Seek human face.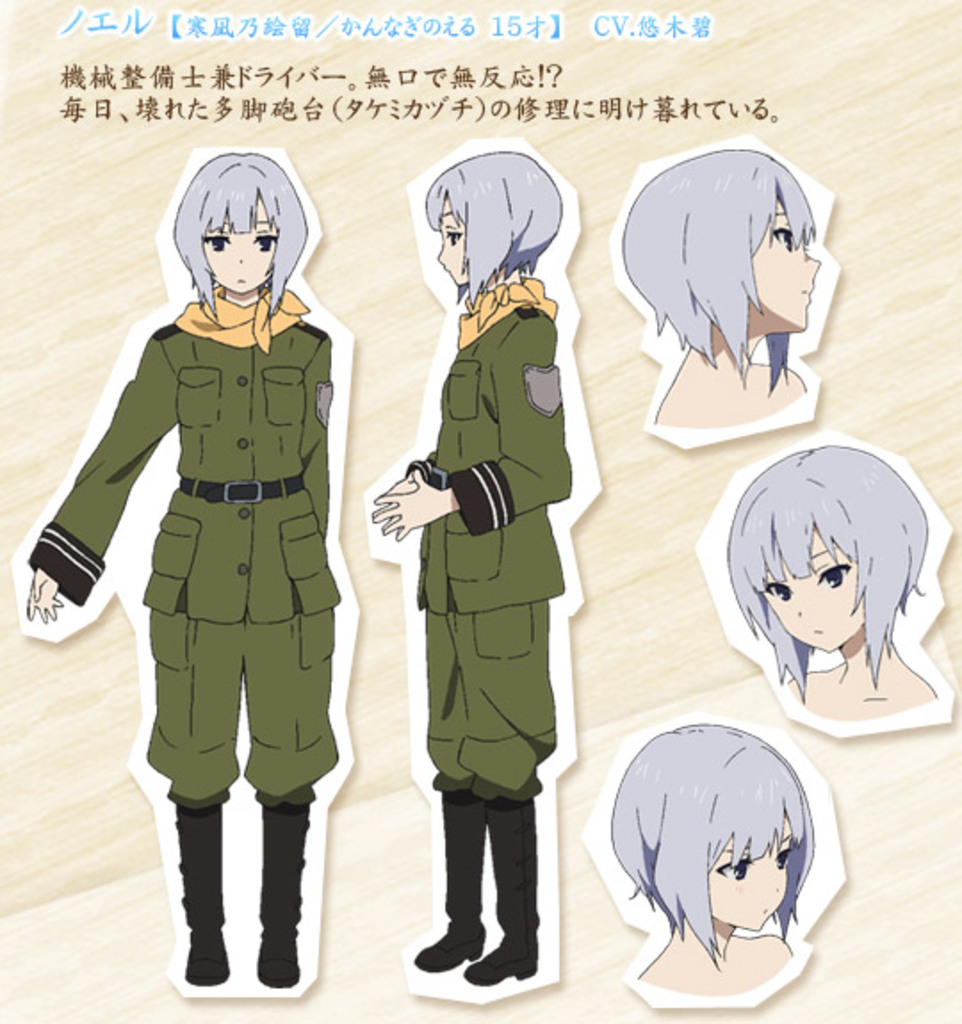
select_region(200, 191, 274, 296).
